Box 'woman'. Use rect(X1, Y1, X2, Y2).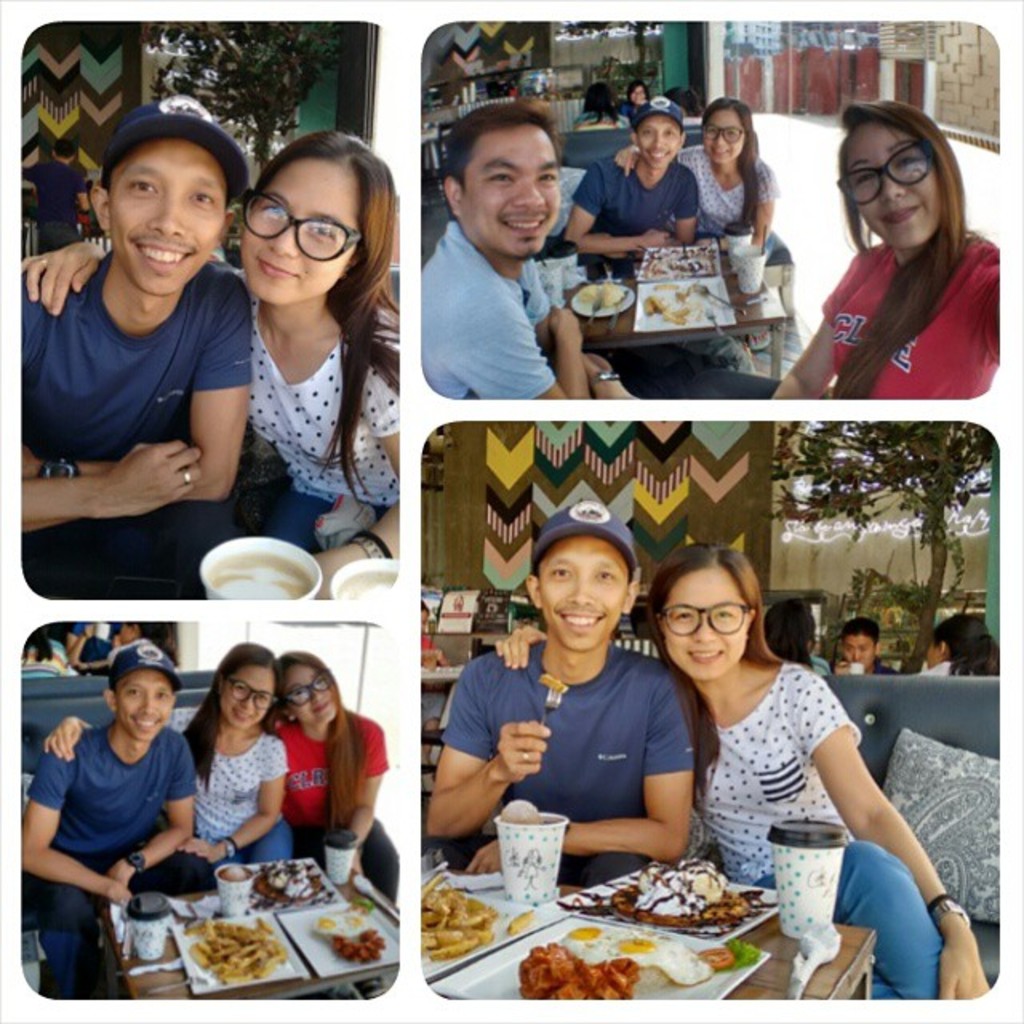
rect(611, 96, 774, 350).
